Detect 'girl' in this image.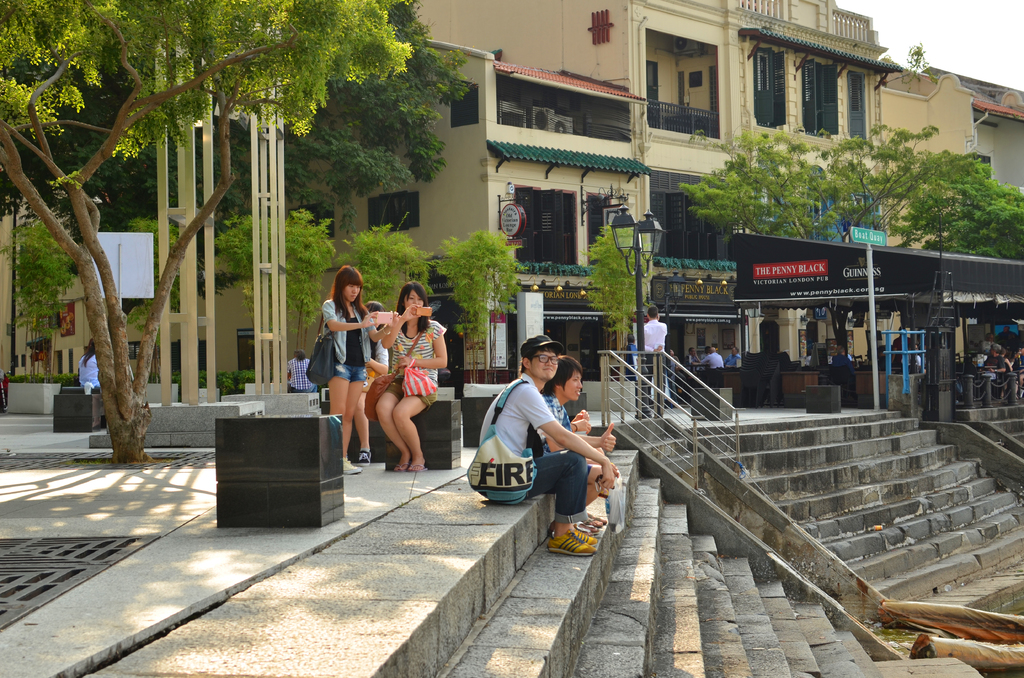
Detection: BBox(325, 270, 417, 475).
